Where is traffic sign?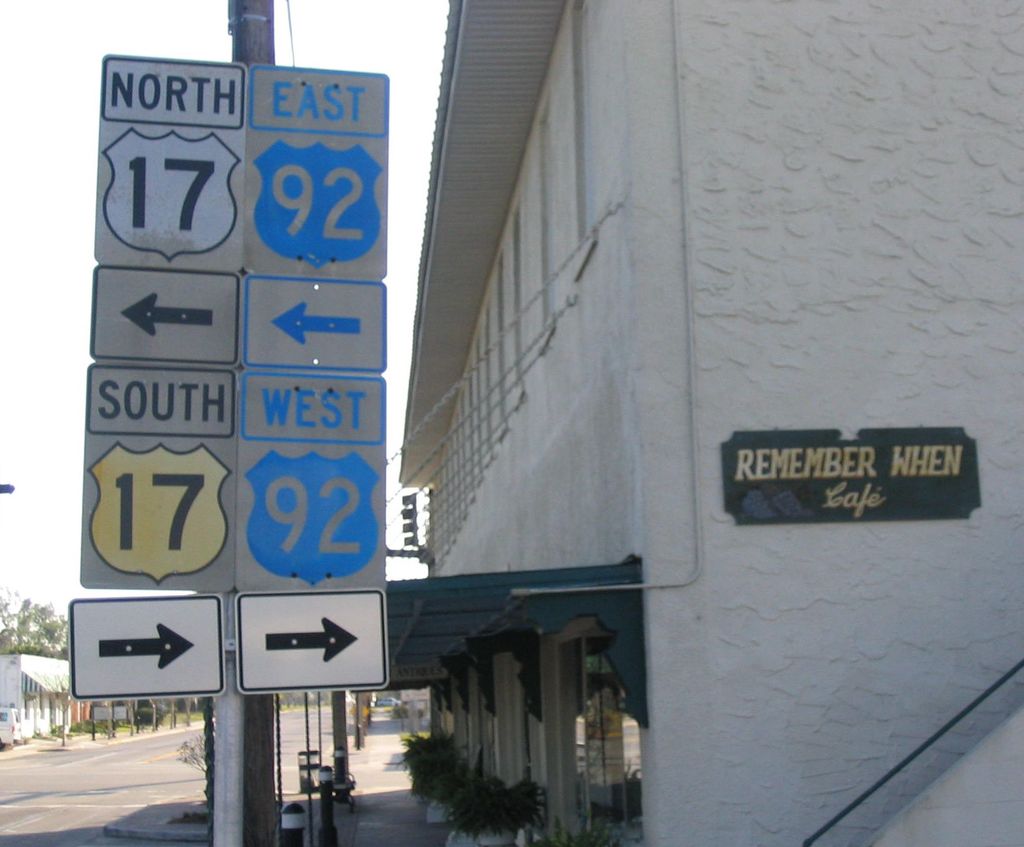
79:52:244:591.
